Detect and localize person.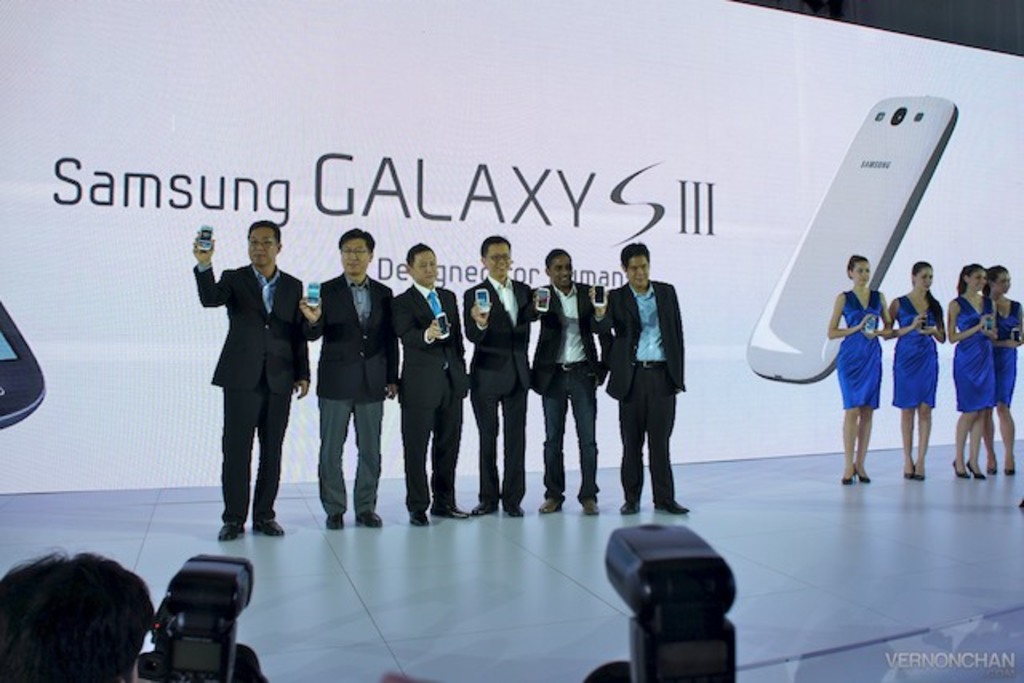
Localized at [614, 238, 694, 515].
